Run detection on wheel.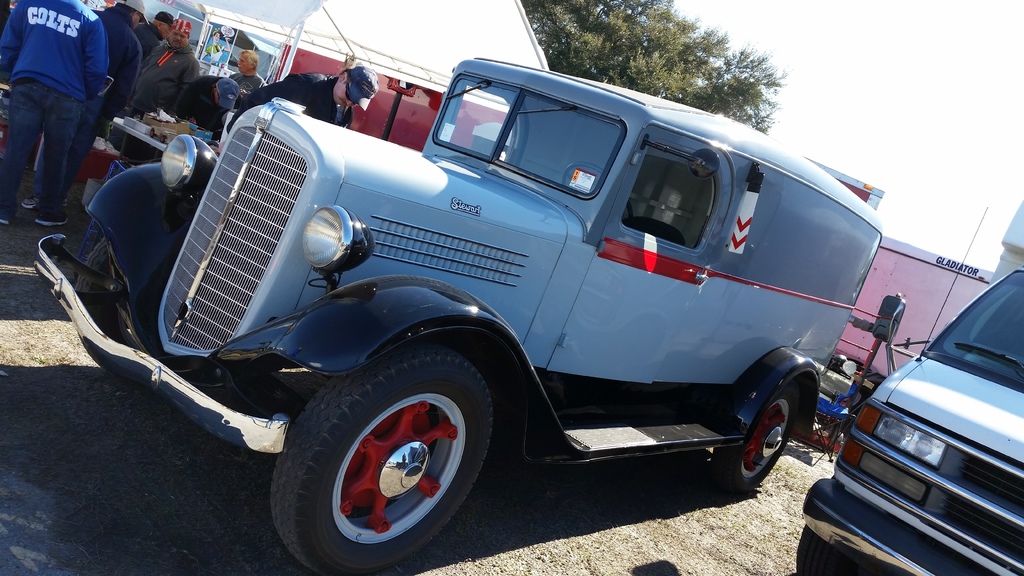
Result: 562, 164, 632, 222.
